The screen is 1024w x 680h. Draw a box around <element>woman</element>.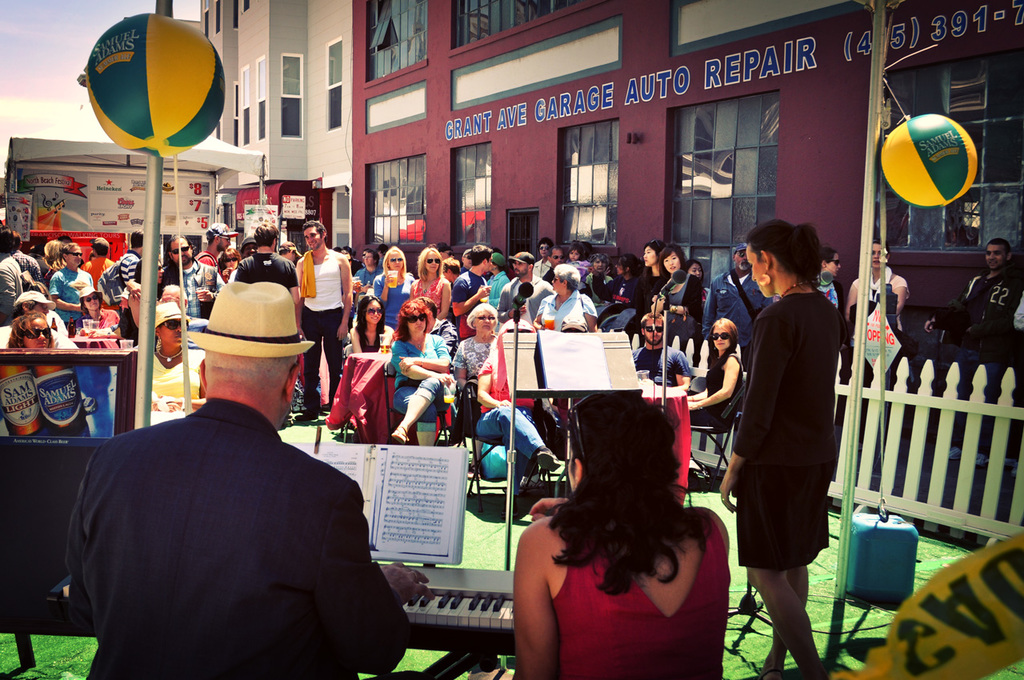
(851, 242, 906, 331).
